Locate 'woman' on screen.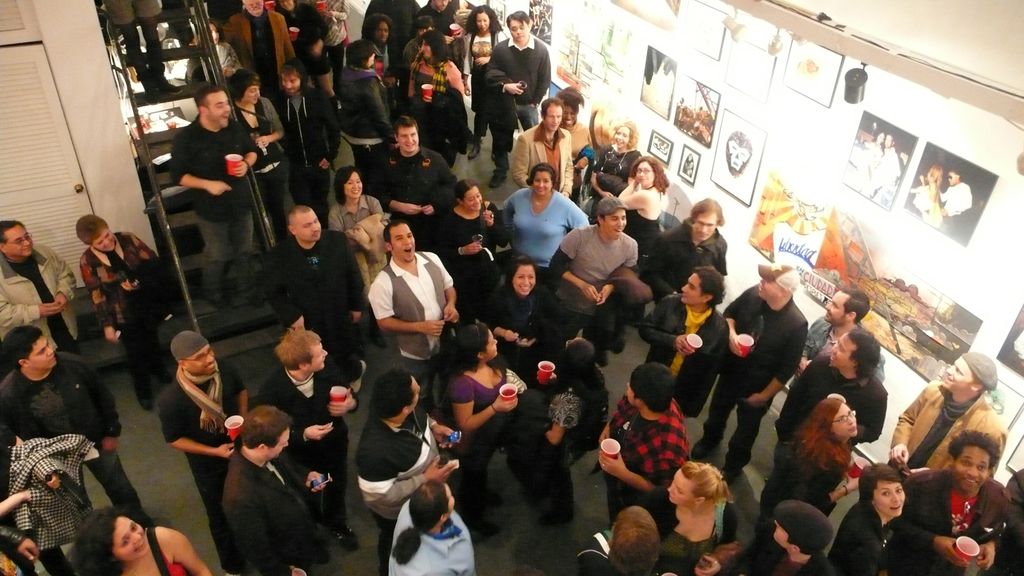
On screen at (left=656, top=458, right=741, bottom=575).
